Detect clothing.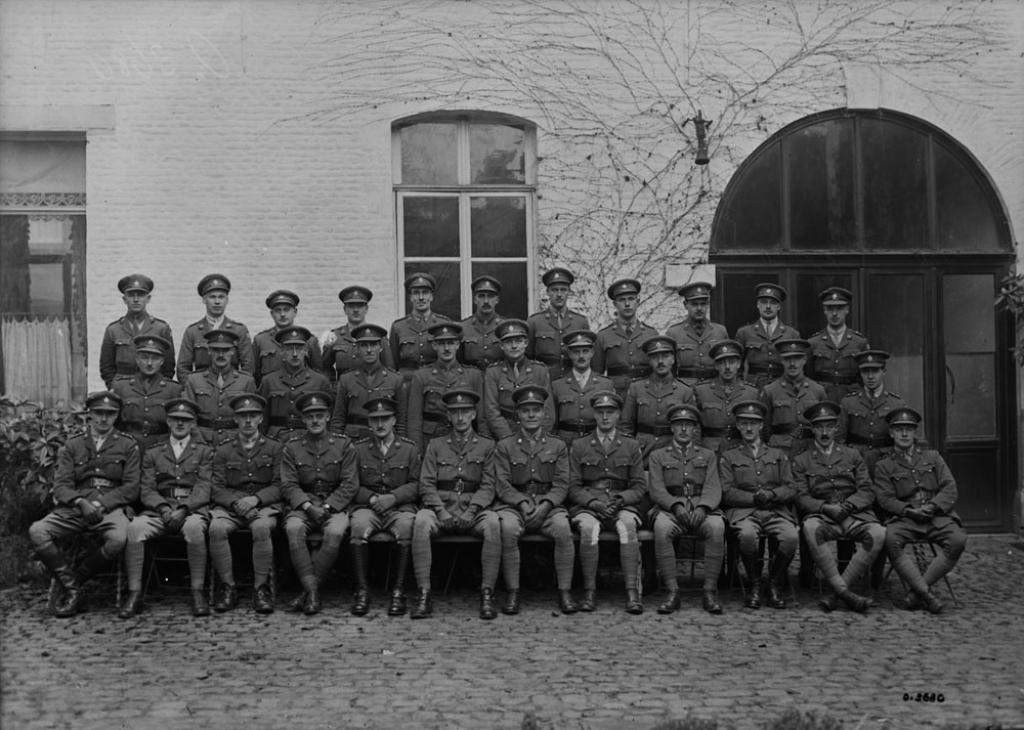
Detected at x1=94 y1=302 x2=183 y2=385.
